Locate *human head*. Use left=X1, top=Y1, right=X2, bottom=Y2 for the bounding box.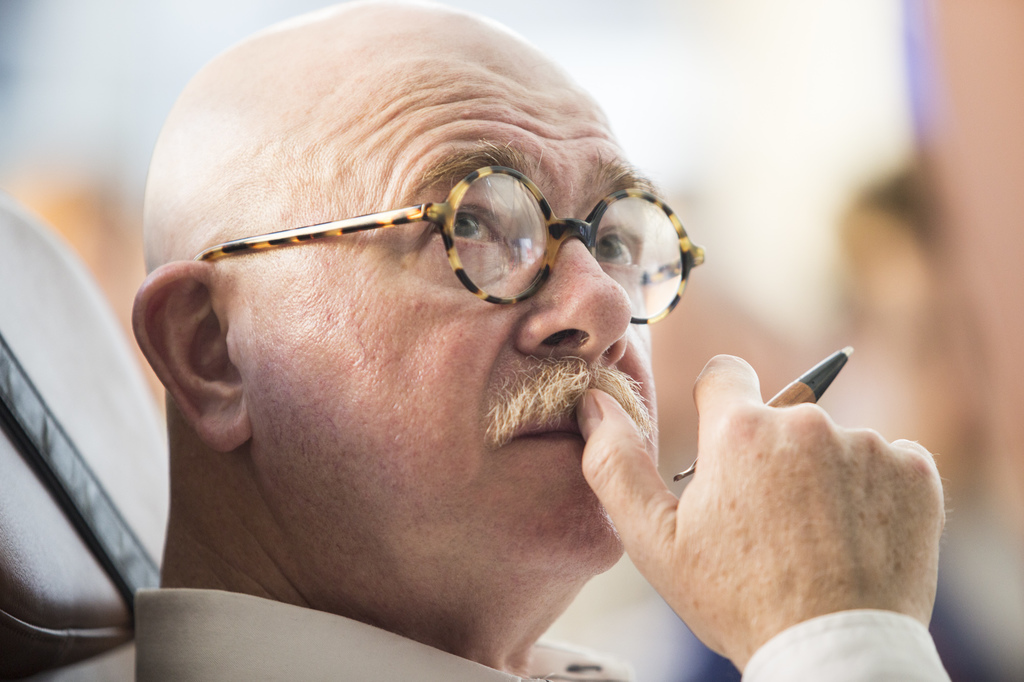
left=143, top=52, right=684, bottom=584.
